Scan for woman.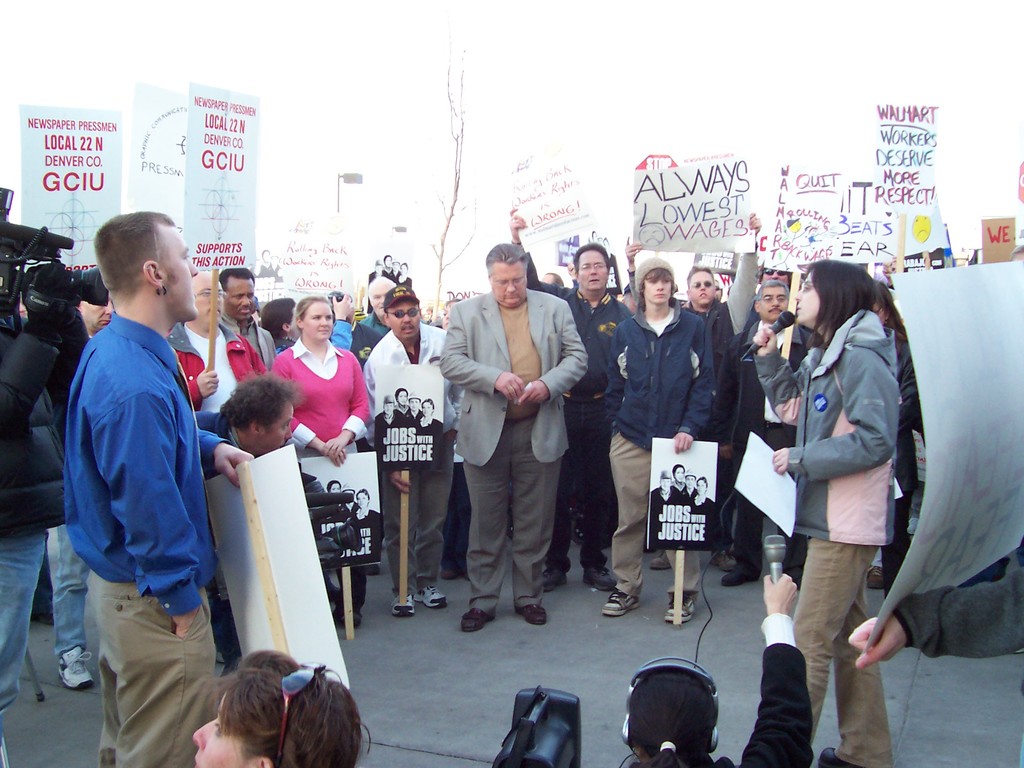
Scan result: x1=191 y1=646 x2=371 y2=767.
